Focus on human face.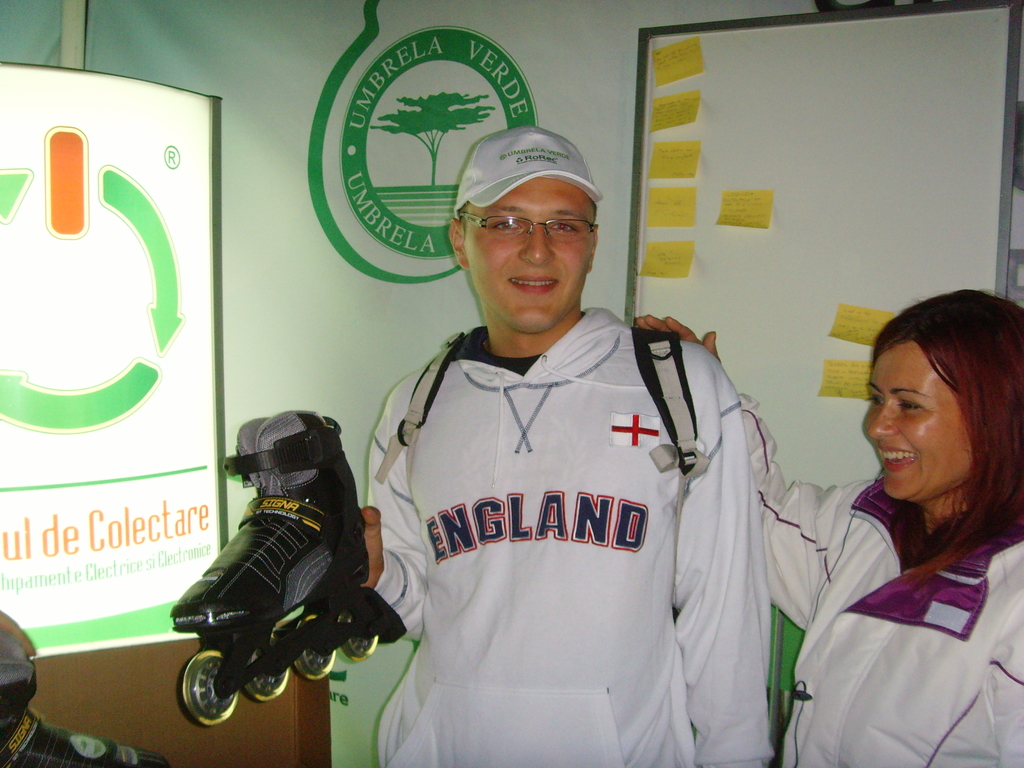
Focused at rect(863, 321, 999, 524).
